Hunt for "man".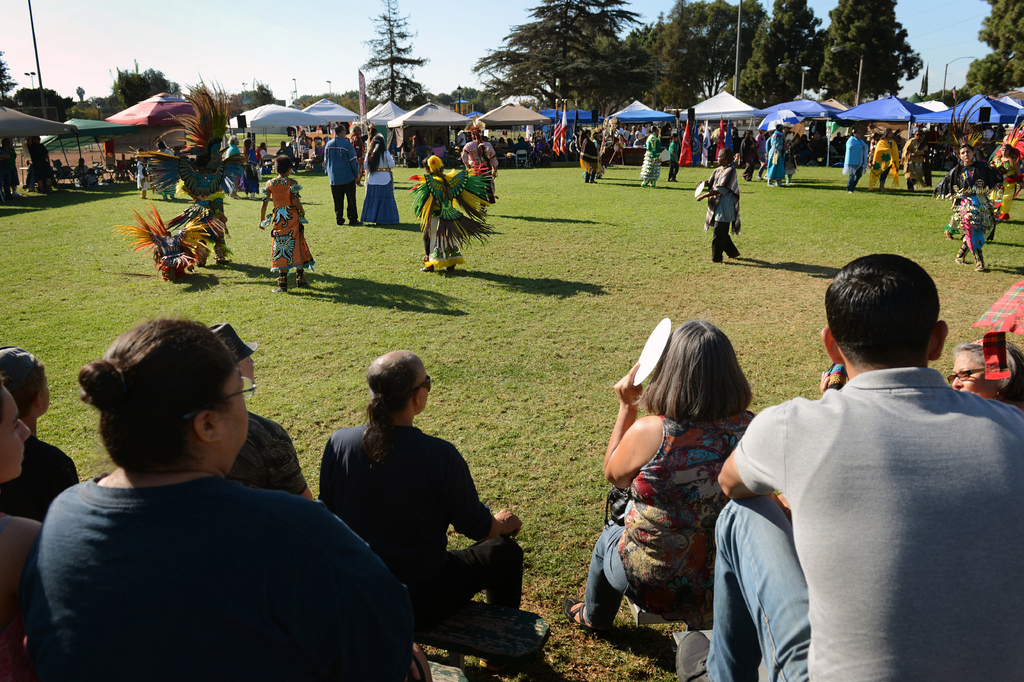
Hunted down at 618:123:652:146.
